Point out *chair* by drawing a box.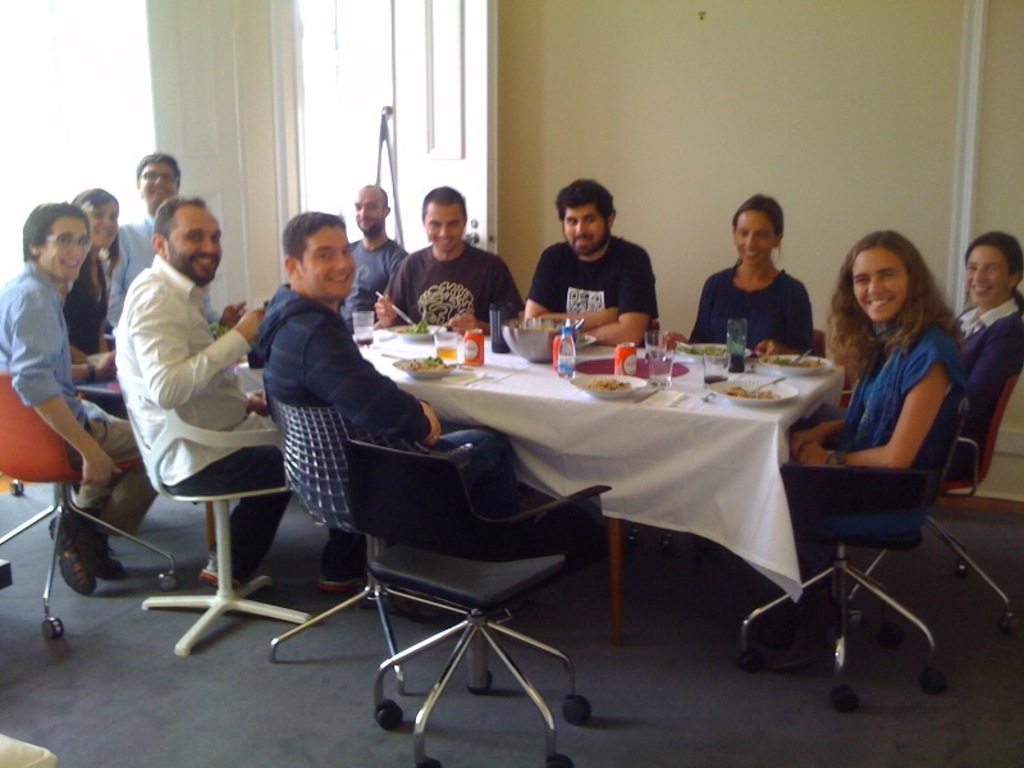
{"x1": 343, "y1": 438, "x2": 611, "y2": 763}.
